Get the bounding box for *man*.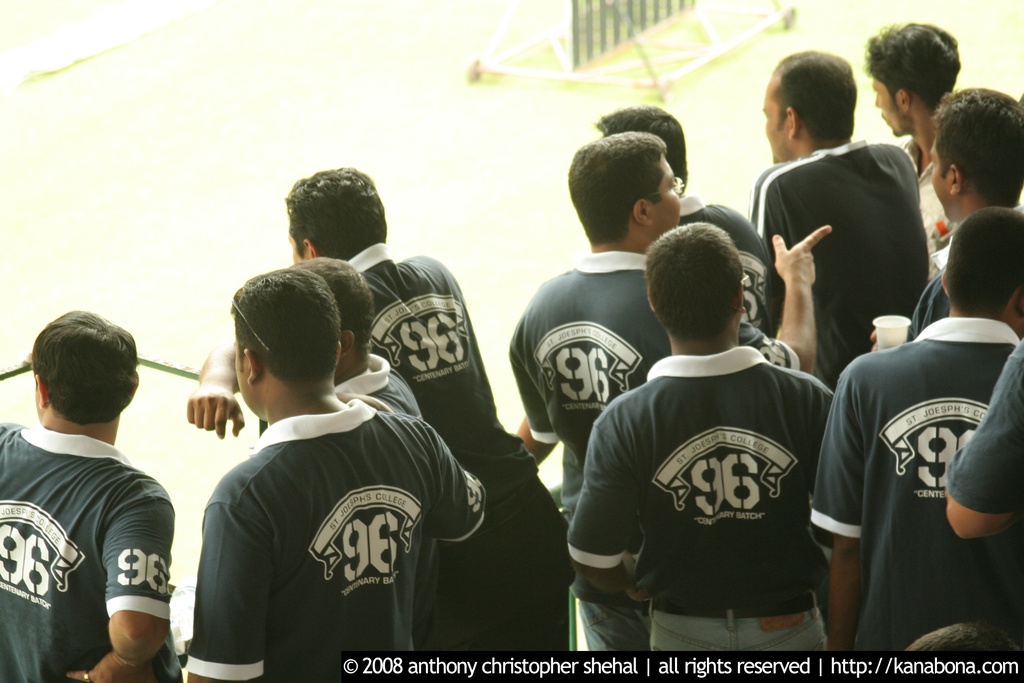
select_region(808, 204, 1023, 656).
